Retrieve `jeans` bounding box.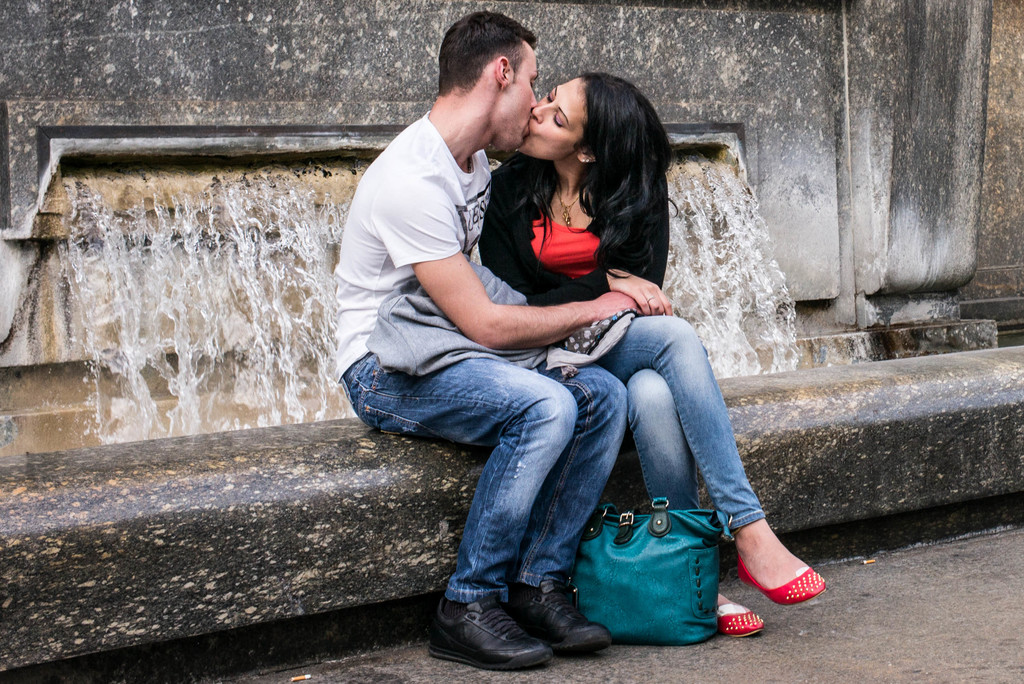
Bounding box: bbox=(341, 351, 631, 602).
